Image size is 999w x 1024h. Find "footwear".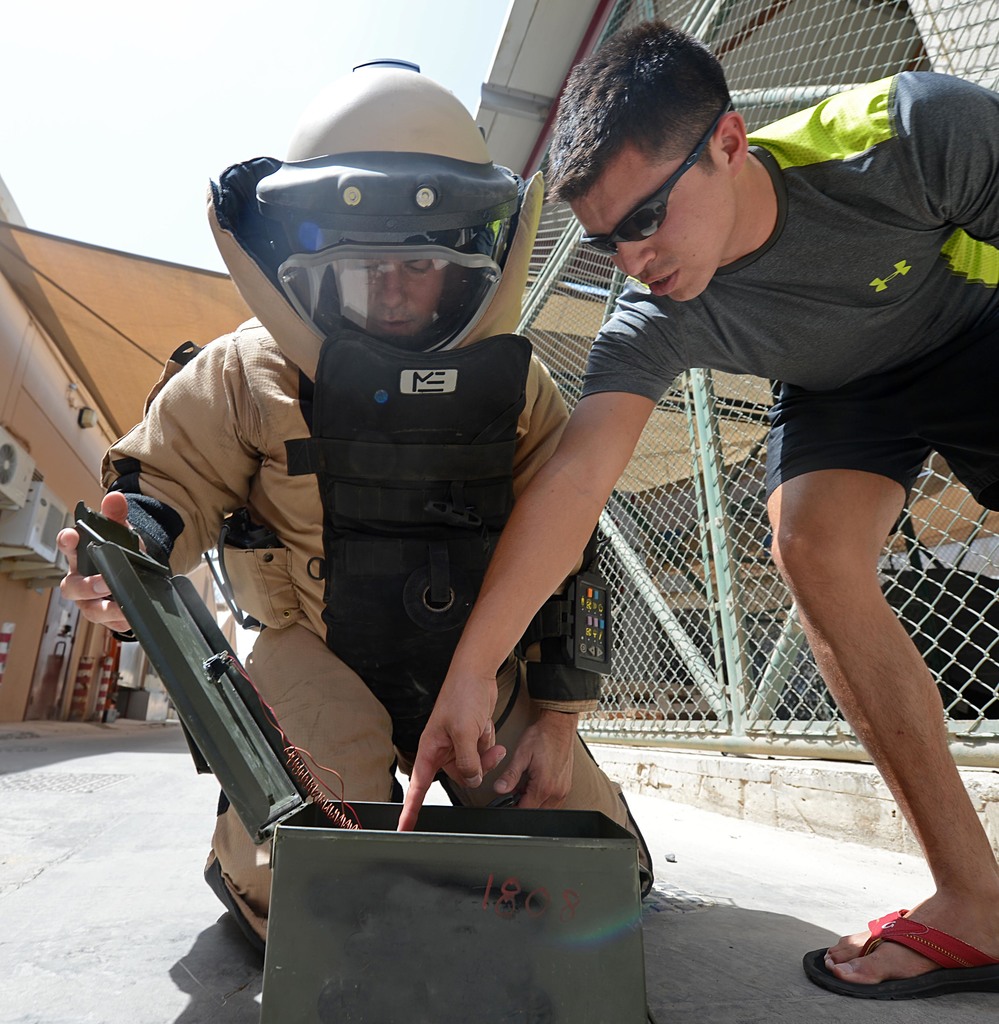
detection(197, 848, 276, 955).
